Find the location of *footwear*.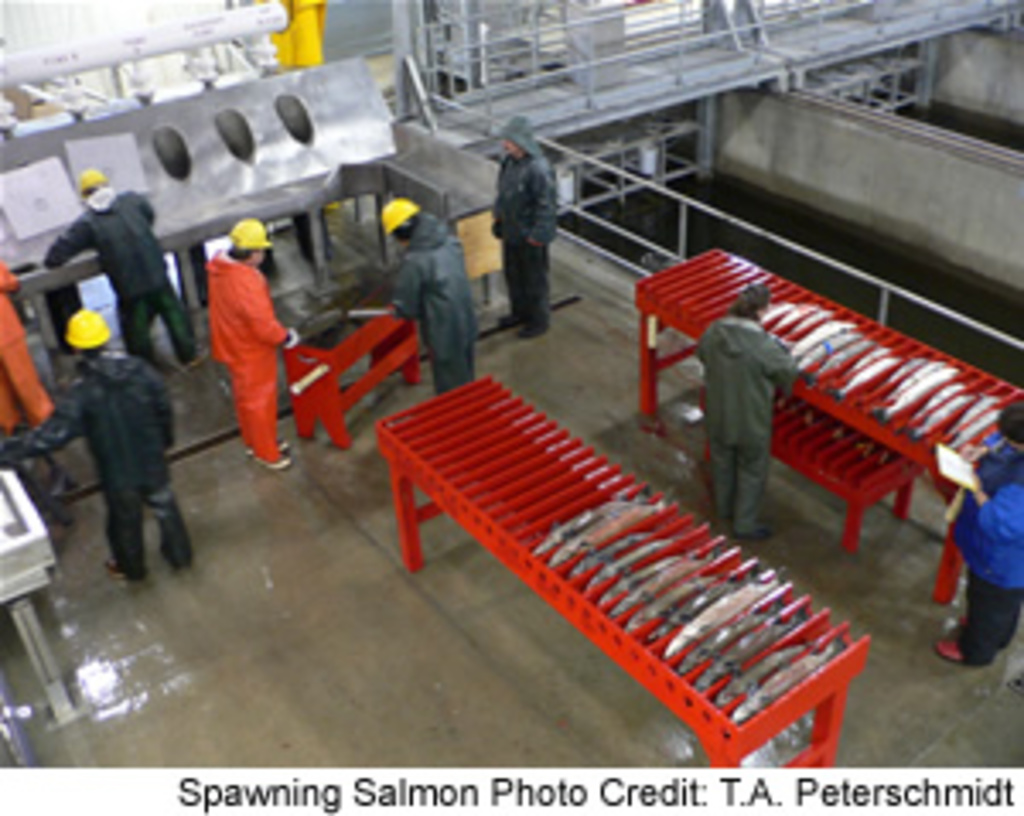
Location: (259,447,280,461).
